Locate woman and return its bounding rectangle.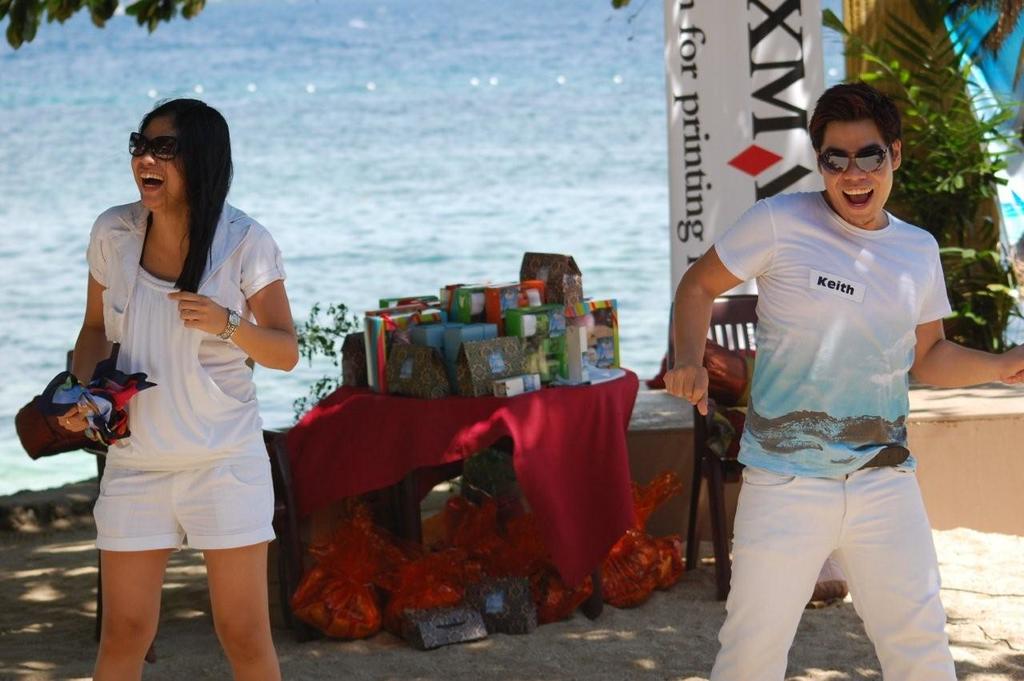
locate(51, 100, 290, 665).
